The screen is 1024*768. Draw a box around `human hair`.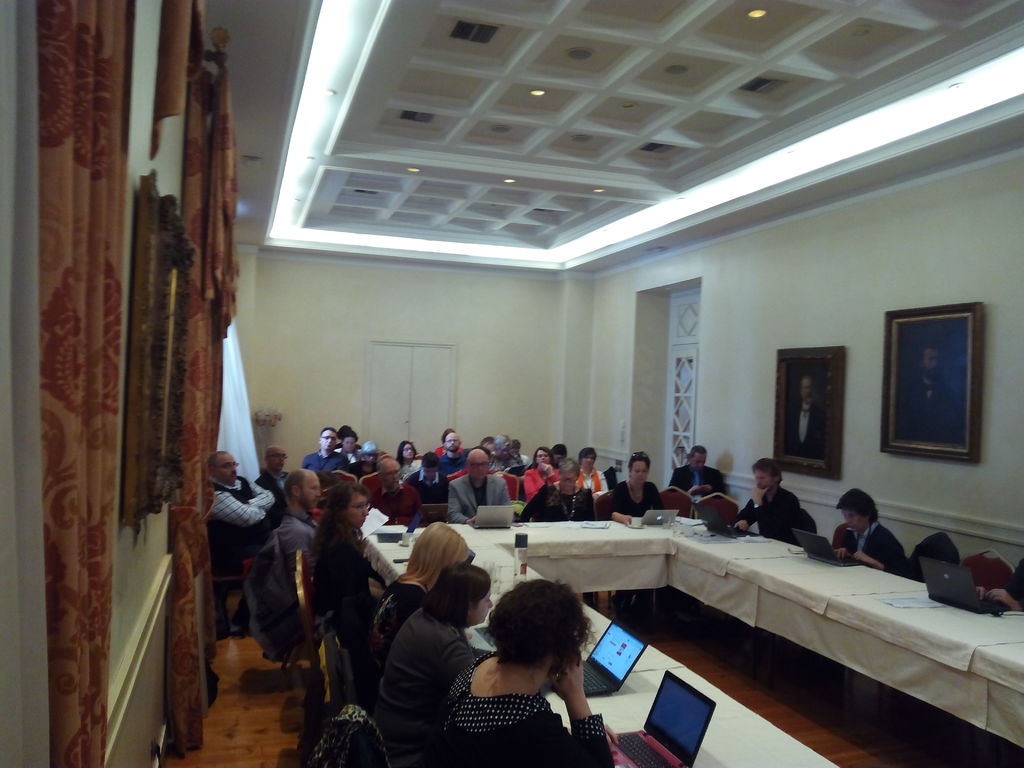
[left=532, top=444, right=556, bottom=467].
